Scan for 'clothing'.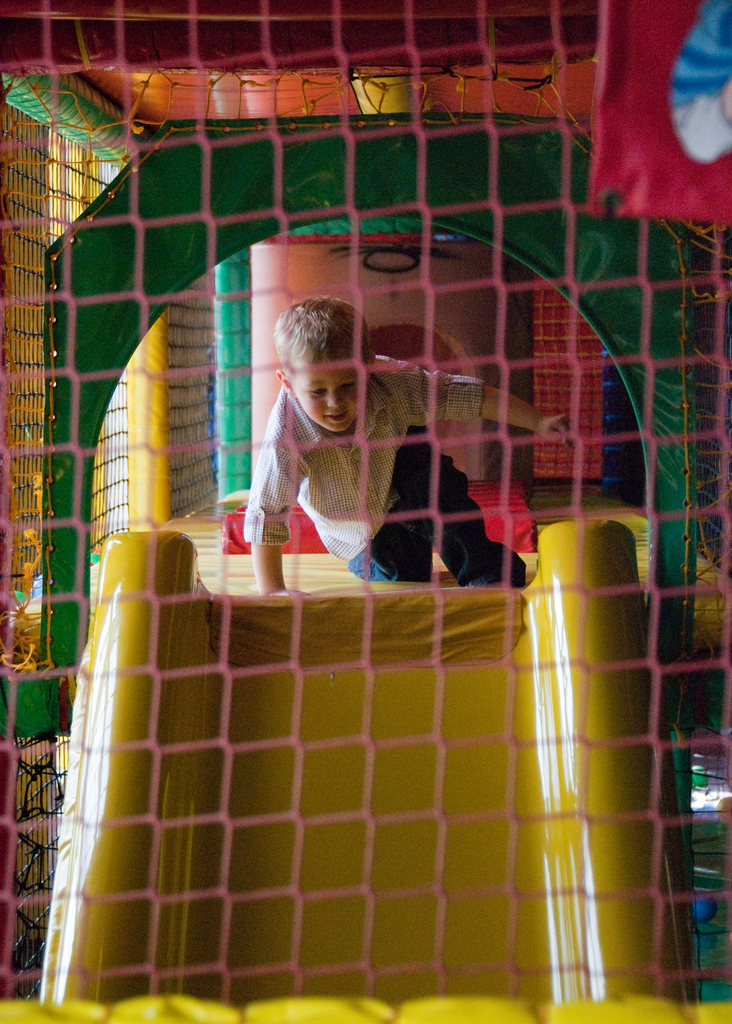
Scan result: 240,339,484,582.
